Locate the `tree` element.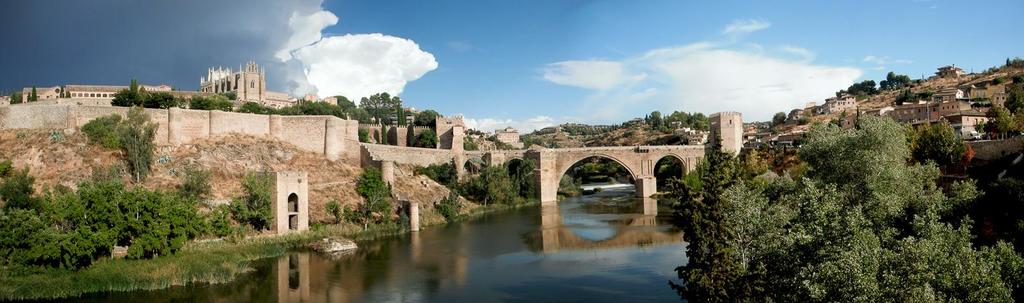
Element bbox: [342,164,401,240].
